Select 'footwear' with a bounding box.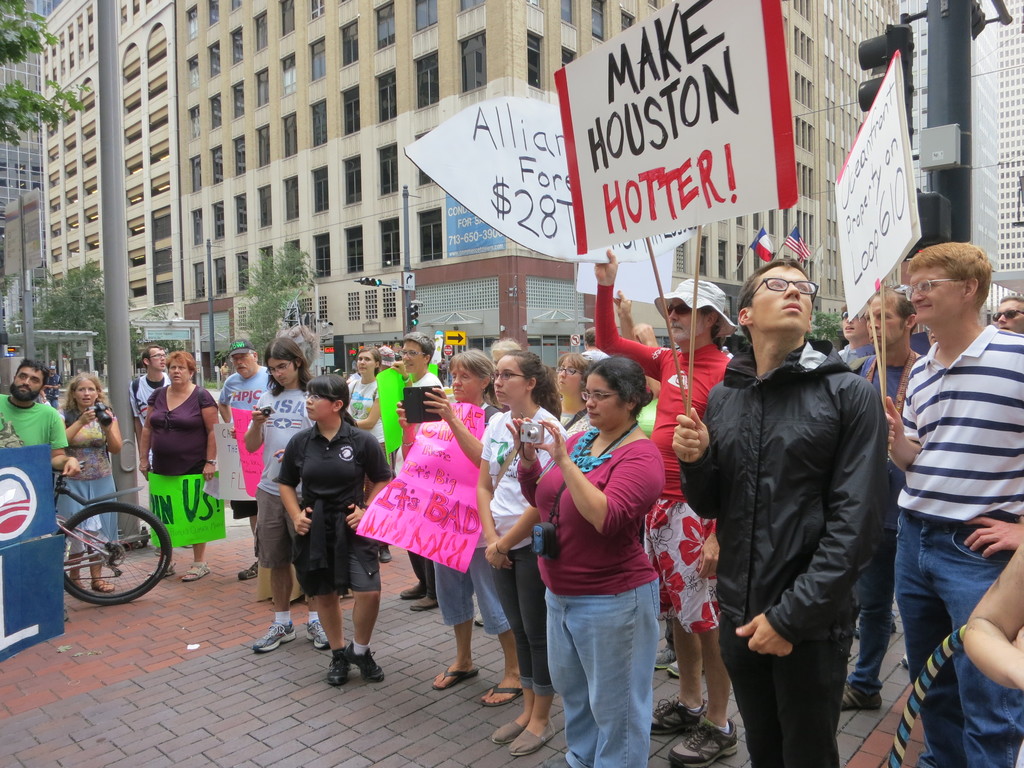
652,643,684,671.
